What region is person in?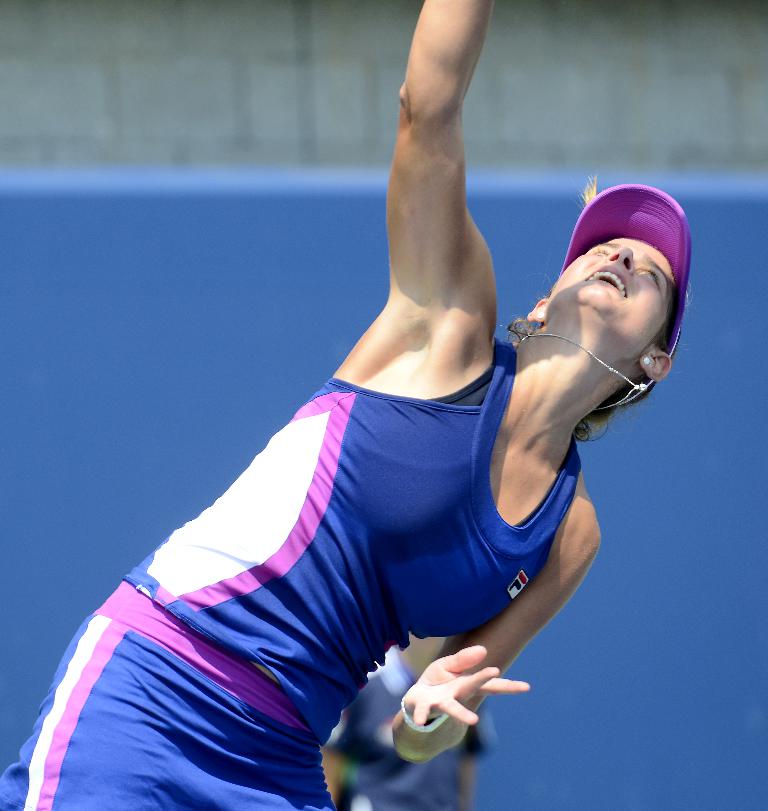
bbox(37, 33, 682, 810).
